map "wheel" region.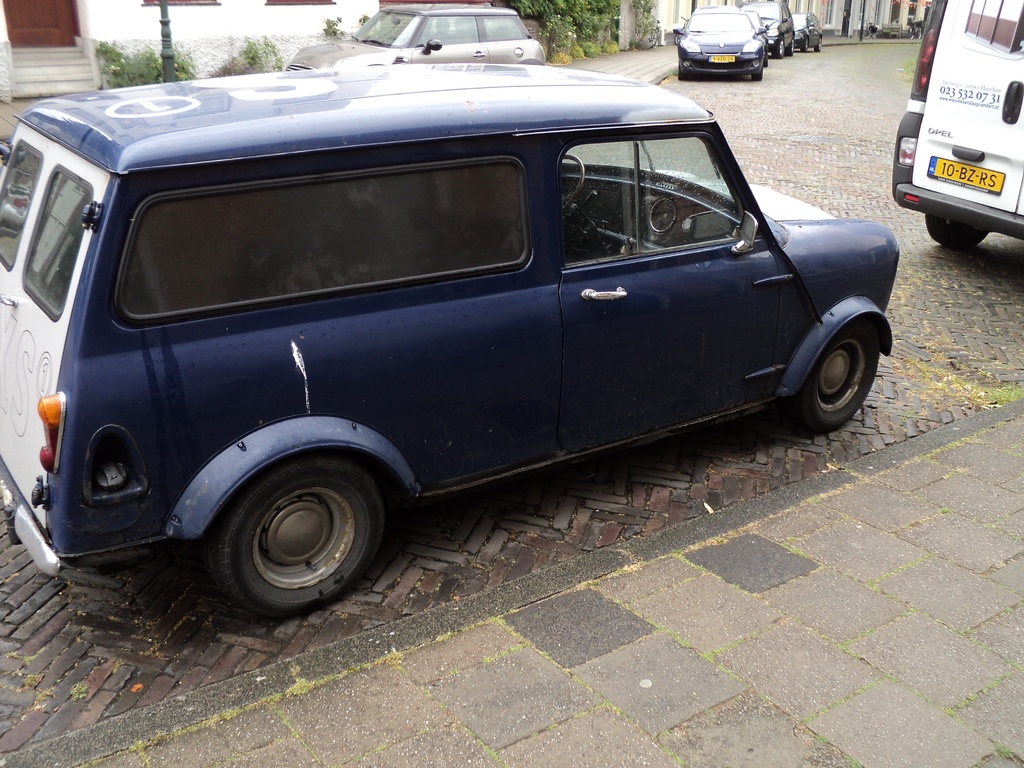
Mapped to crop(909, 28, 915, 40).
